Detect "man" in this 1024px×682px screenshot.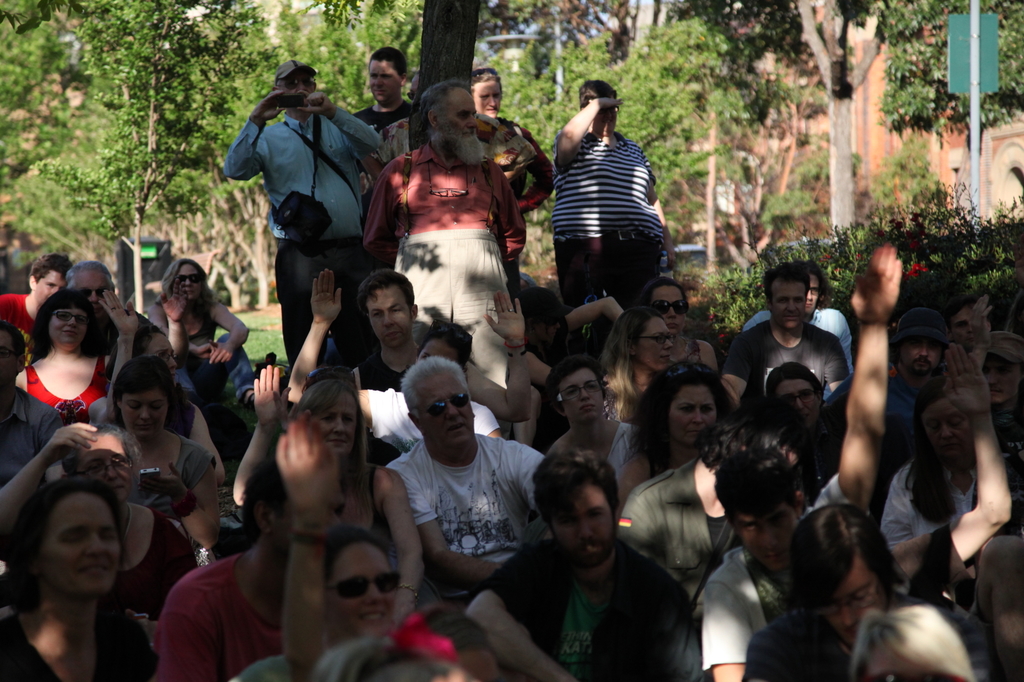
Detection: box=[719, 264, 858, 418].
